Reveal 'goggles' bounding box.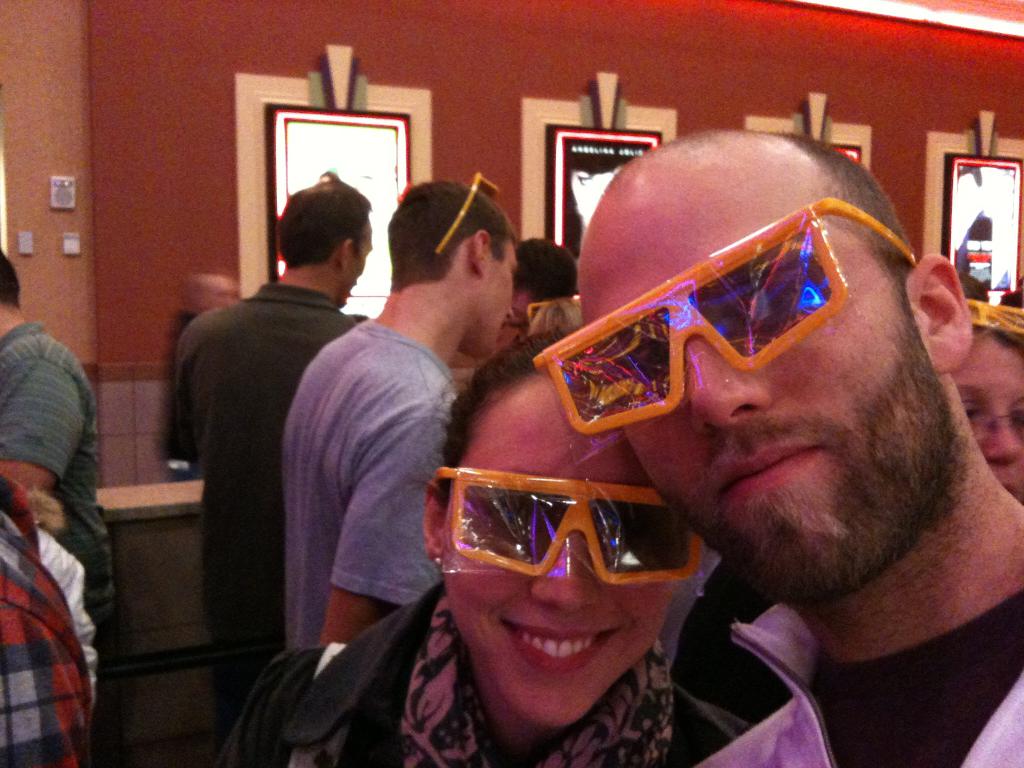
Revealed: (968,296,1023,333).
